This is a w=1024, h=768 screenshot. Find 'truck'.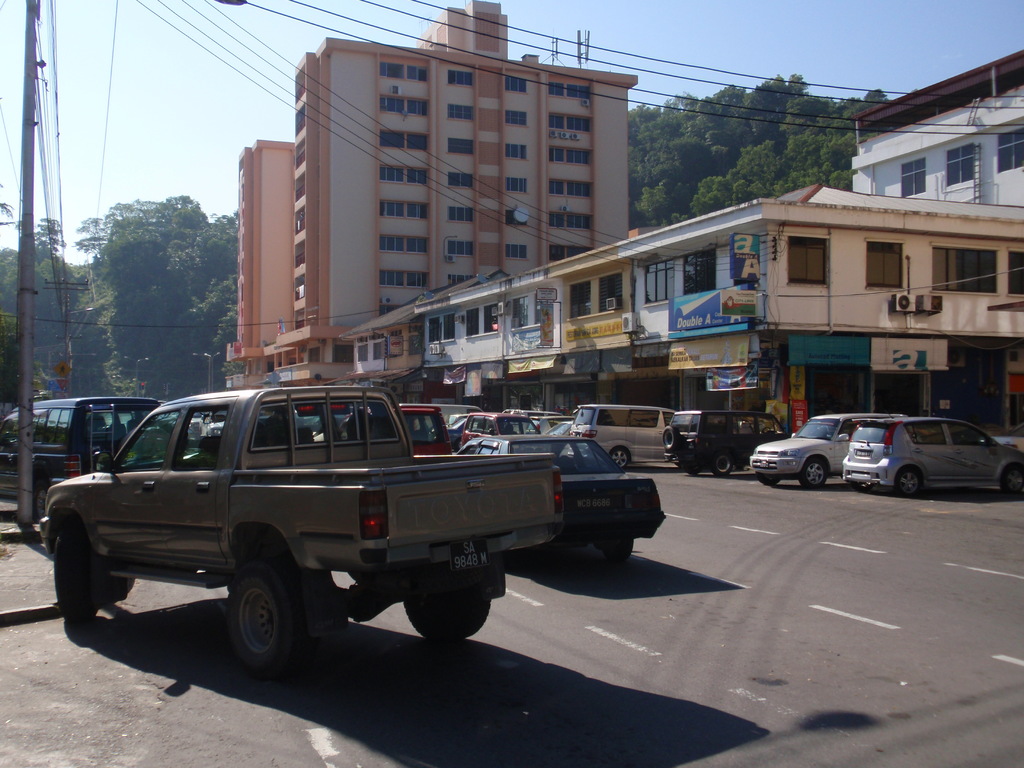
Bounding box: {"left": 26, "top": 381, "right": 626, "bottom": 677}.
